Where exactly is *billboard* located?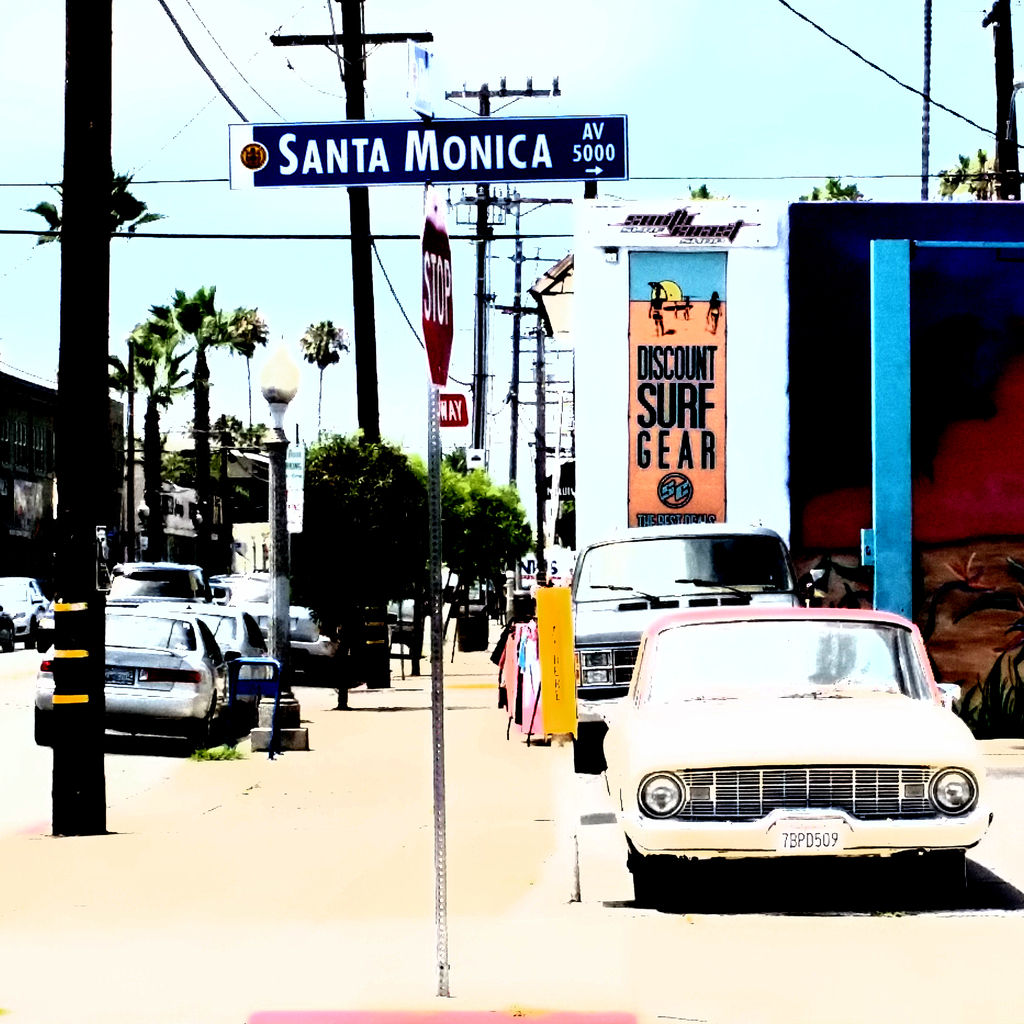
Its bounding box is (628,248,730,522).
